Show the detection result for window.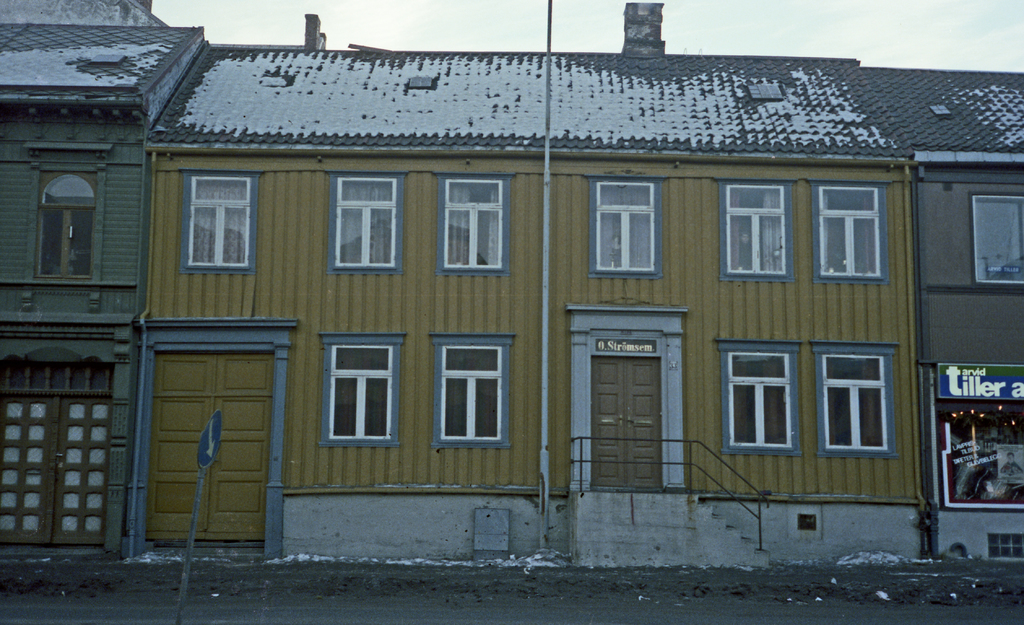
[left=431, top=334, right=516, bottom=449].
